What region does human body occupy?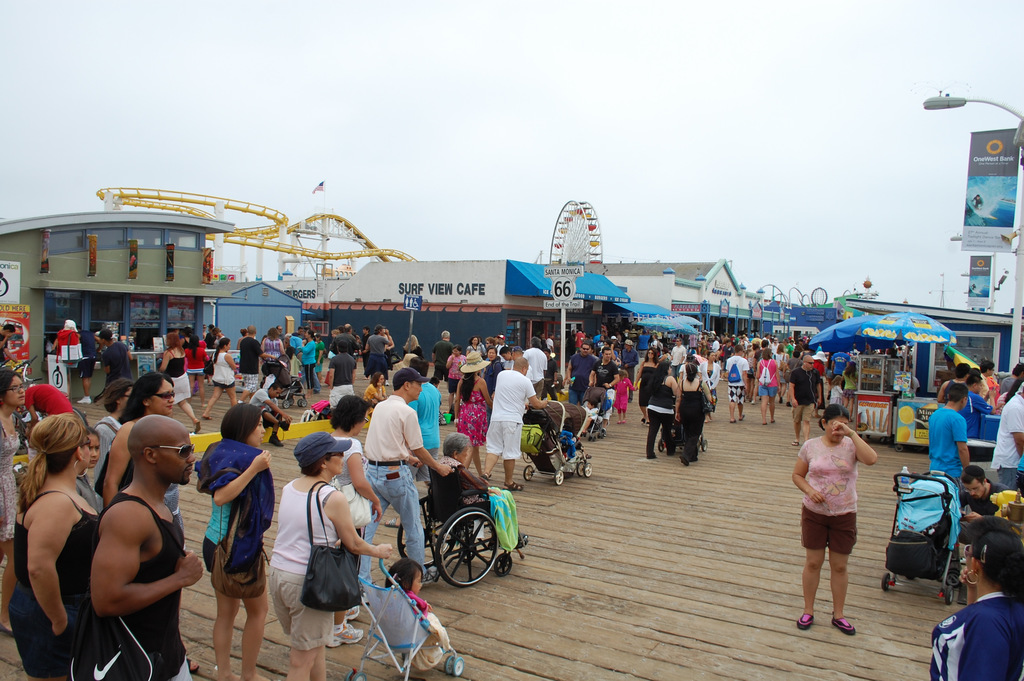
bbox=(788, 421, 881, 639).
